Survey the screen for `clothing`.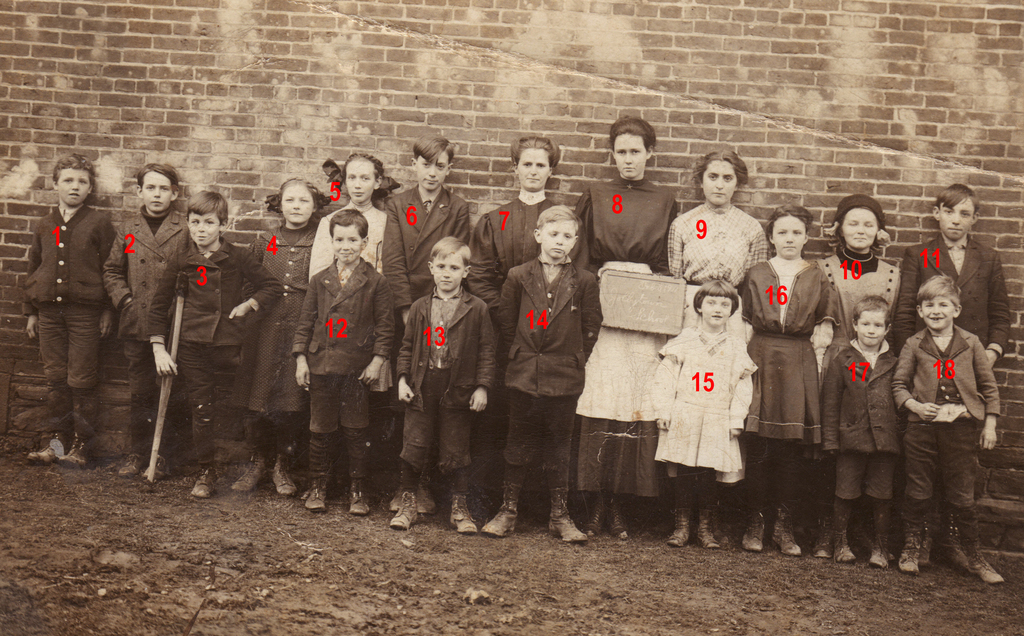
Survey found: 100, 206, 204, 457.
